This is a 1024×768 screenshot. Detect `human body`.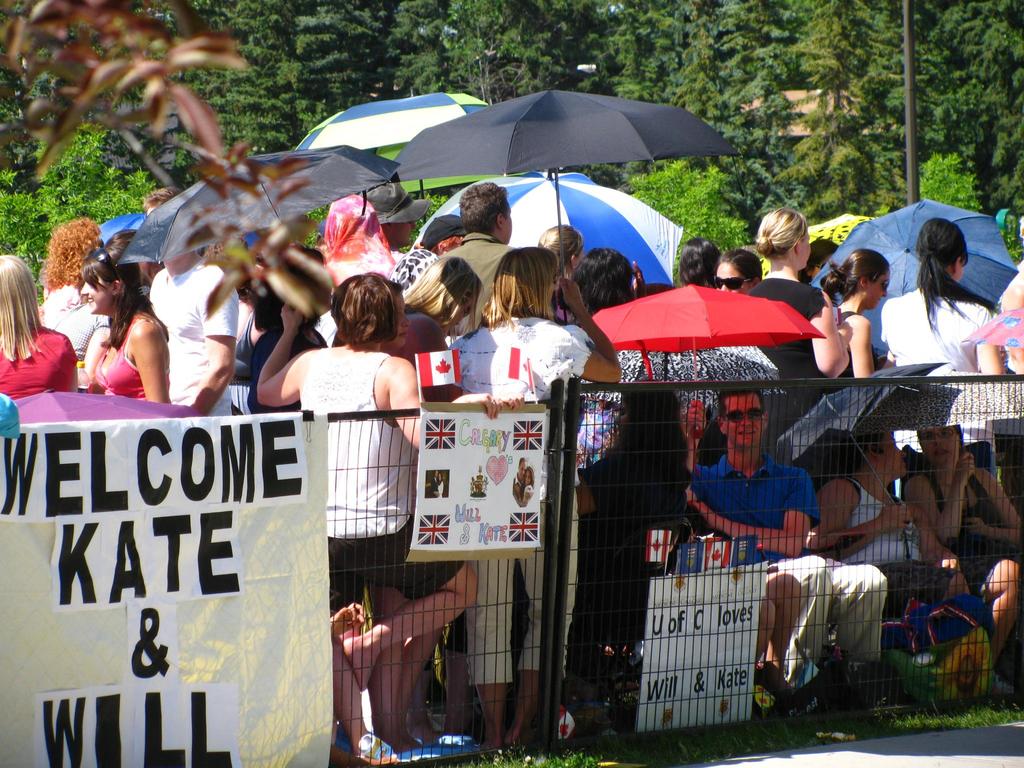
<box>247,271,509,760</box>.
